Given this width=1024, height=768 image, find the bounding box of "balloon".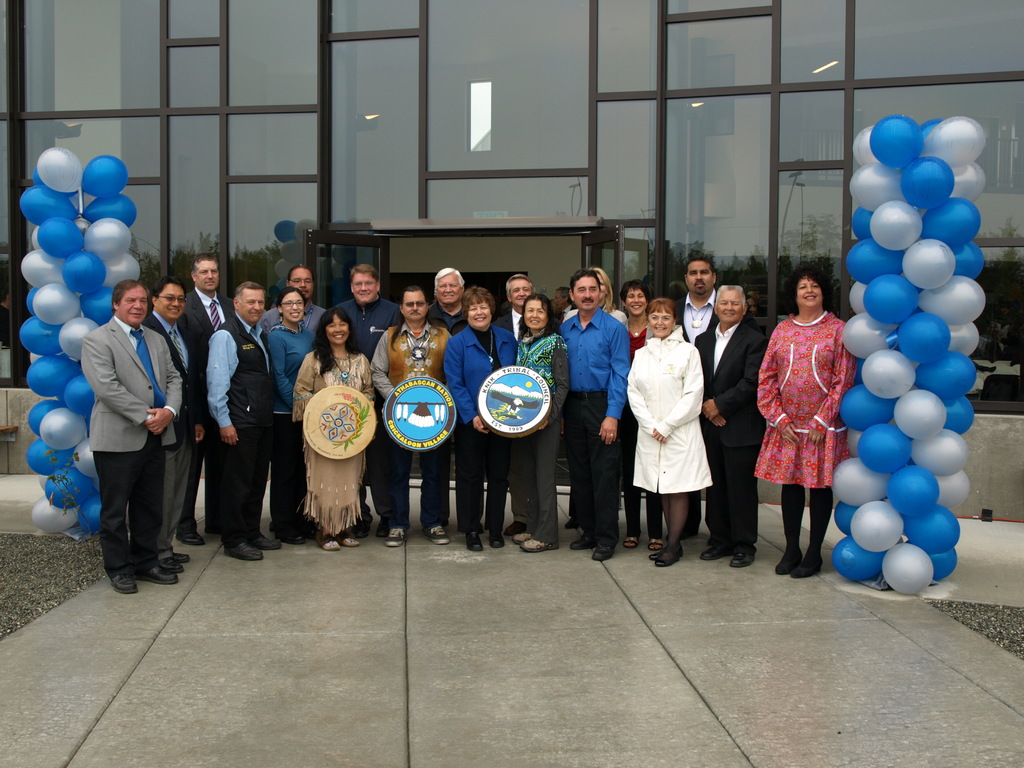
box=[849, 434, 862, 458].
